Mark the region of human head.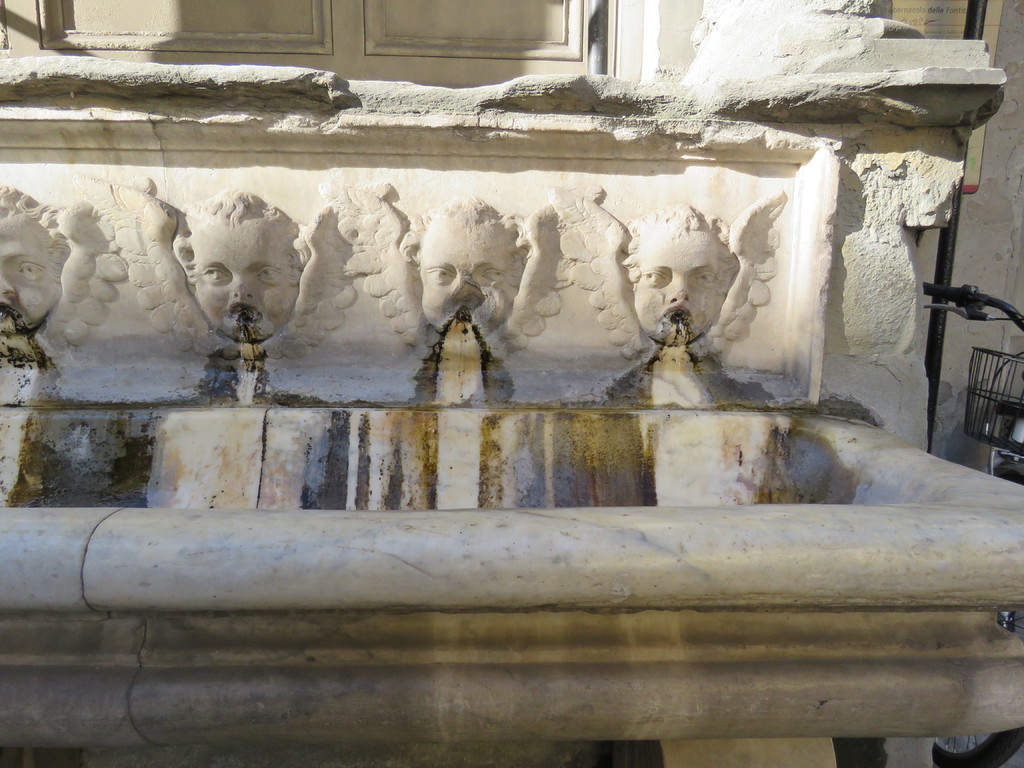
Region: 181,181,303,337.
